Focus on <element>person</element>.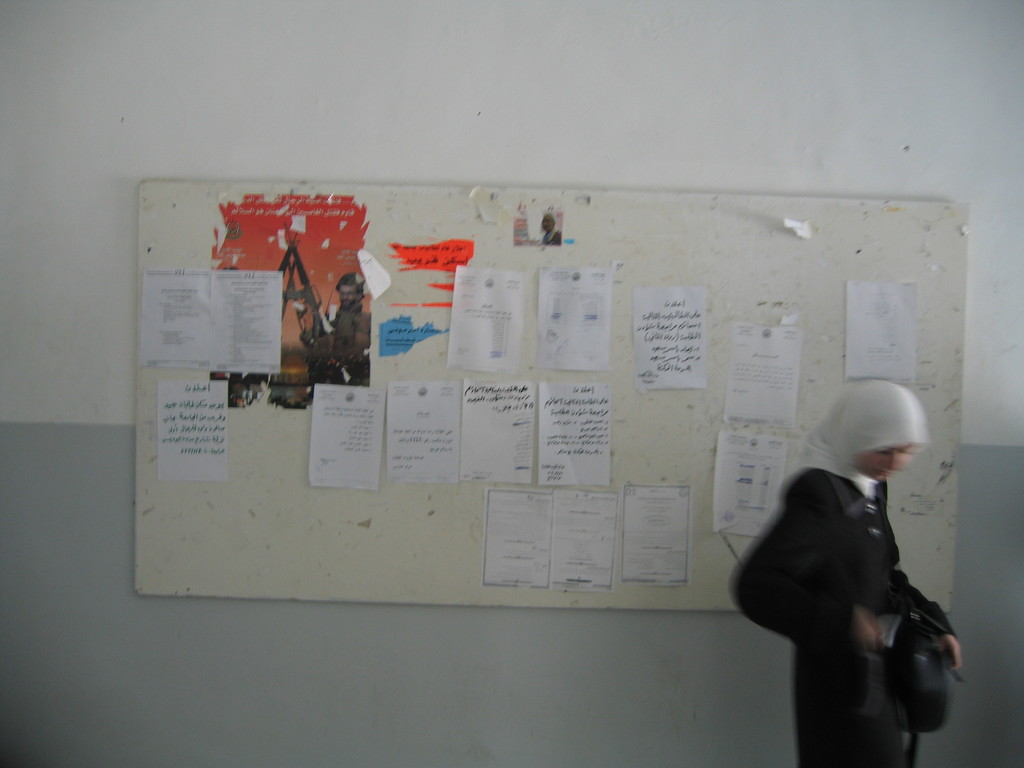
Focused at locate(732, 367, 963, 767).
